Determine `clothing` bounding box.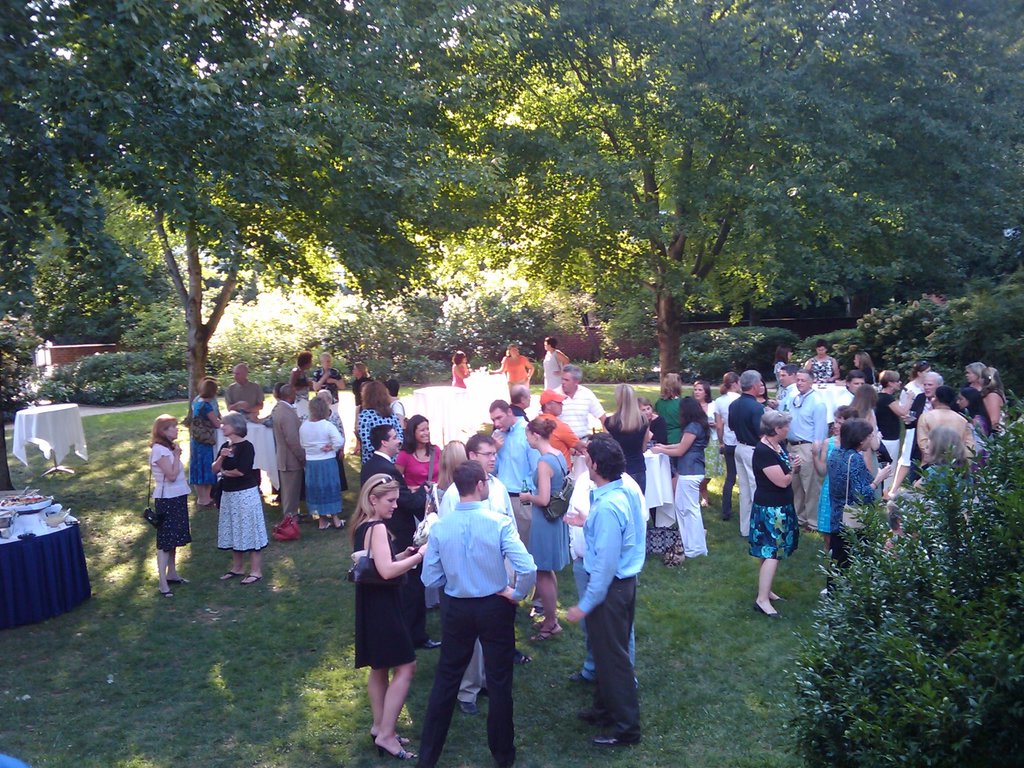
Determined: region(216, 439, 271, 553).
